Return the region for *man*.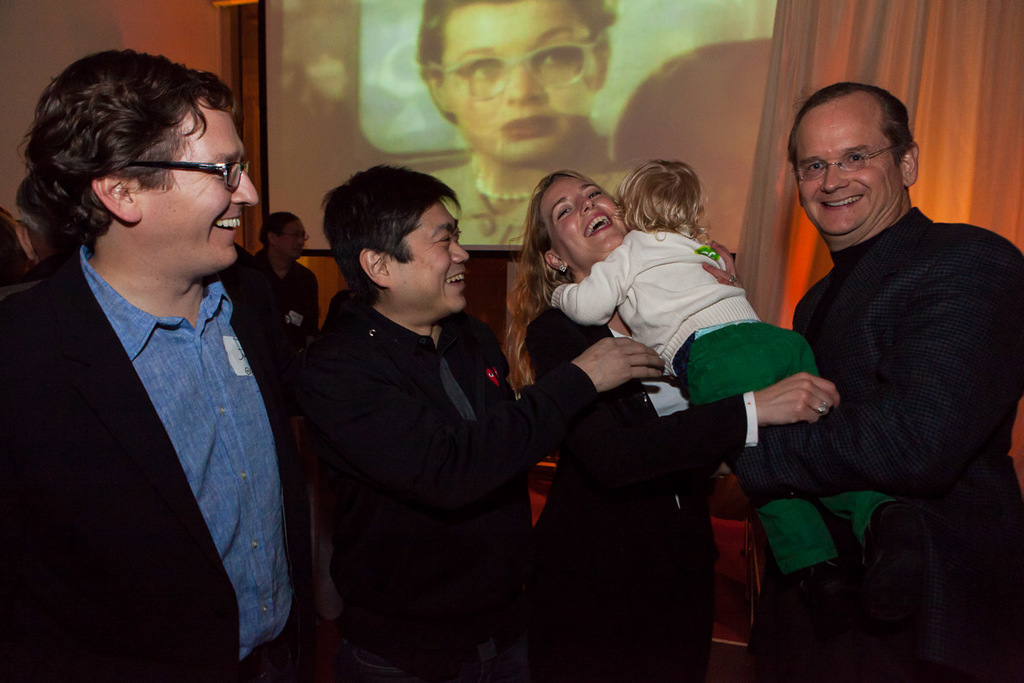
bbox(0, 44, 305, 680).
